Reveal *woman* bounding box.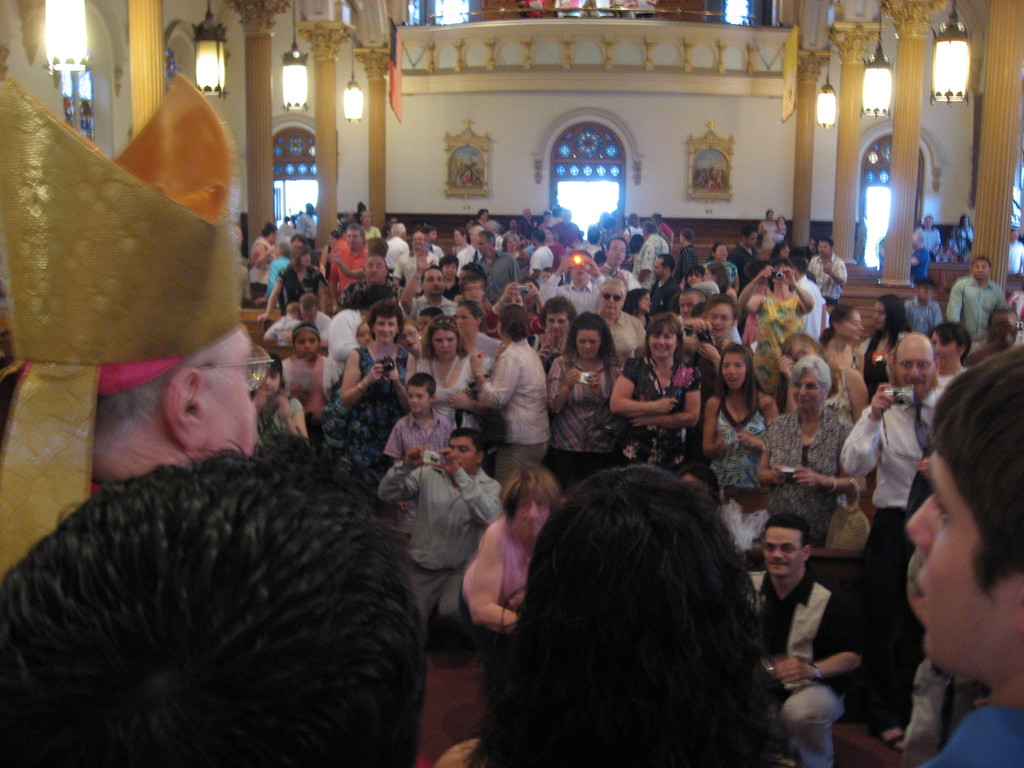
Revealed: {"left": 463, "top": 208, "right": 489, "bottom": 227}.
